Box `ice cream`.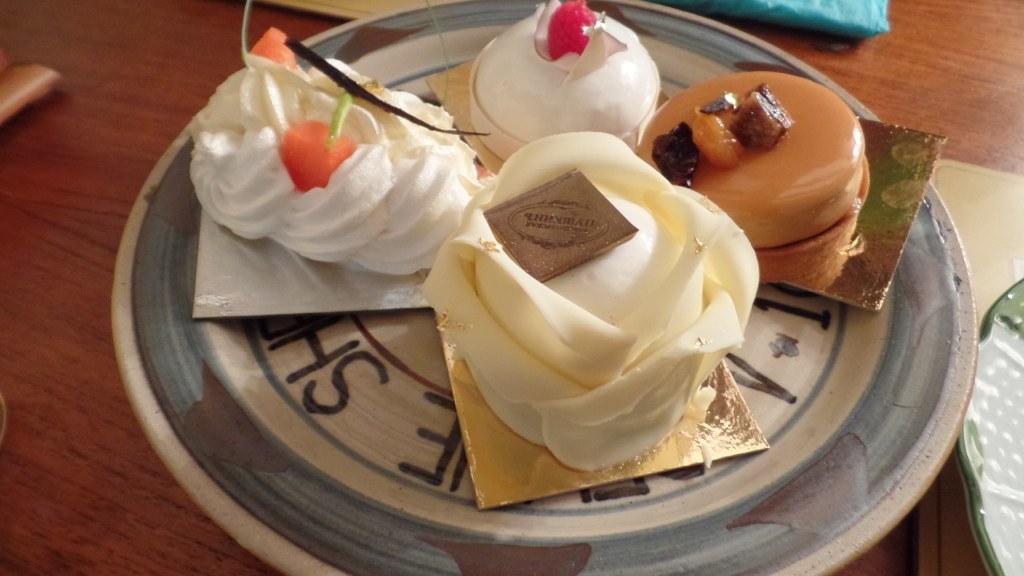
bbox=[466, 2, 650, 160].
